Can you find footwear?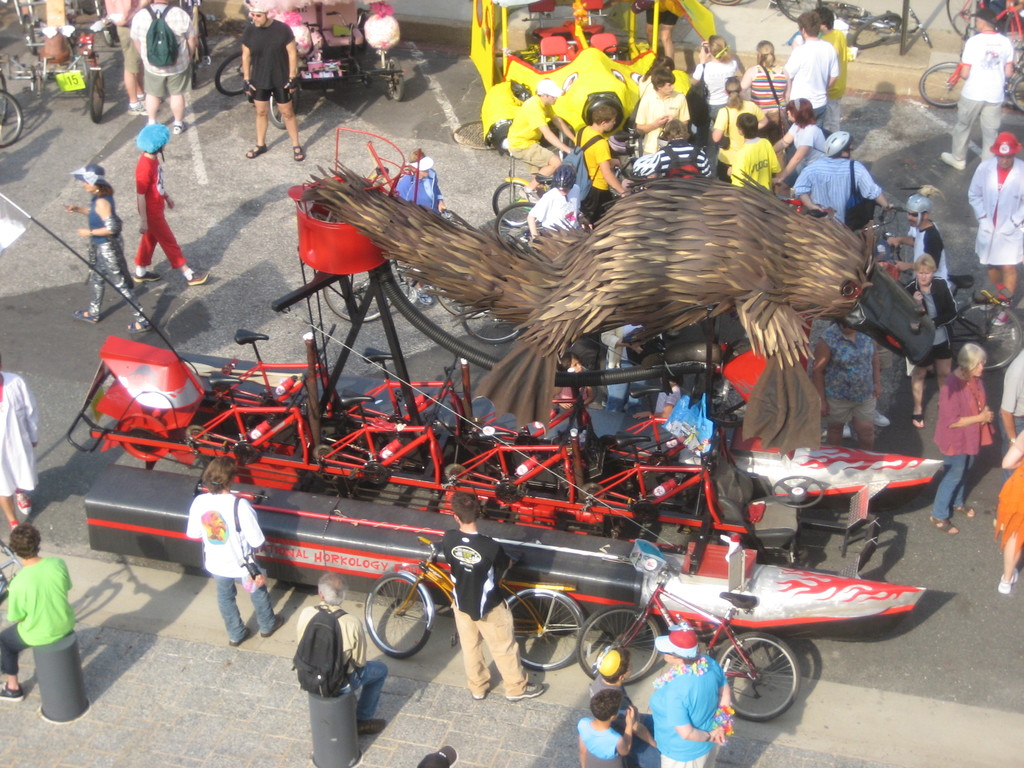
Yes, bounding box: 909:410:924:430.
